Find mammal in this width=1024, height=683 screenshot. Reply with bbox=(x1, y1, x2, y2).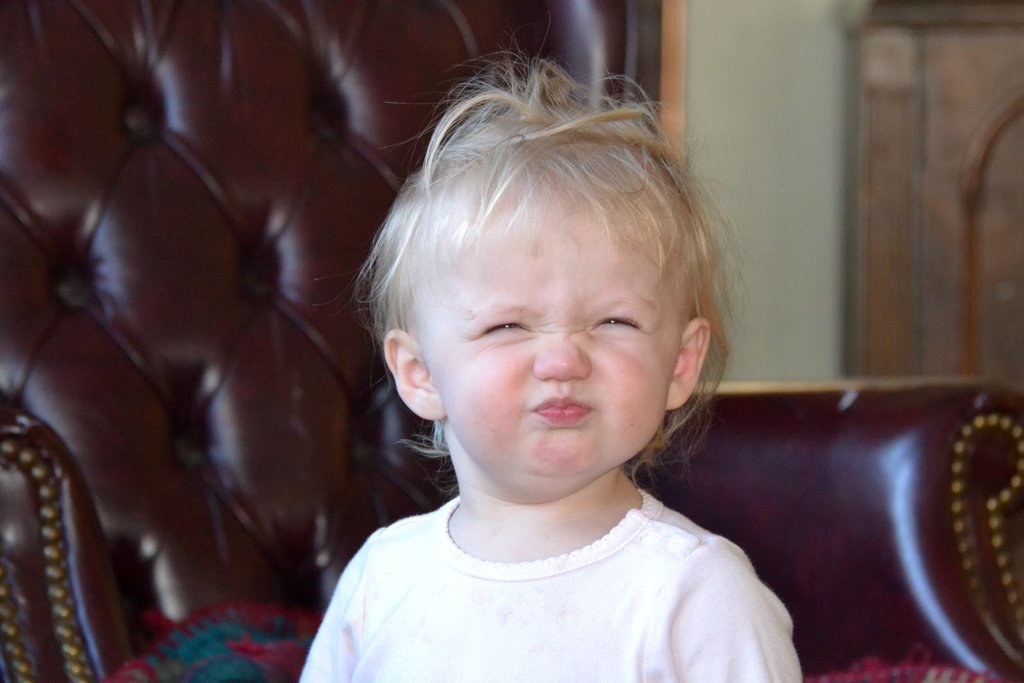
bbox=(154, 60, 786, 602).
